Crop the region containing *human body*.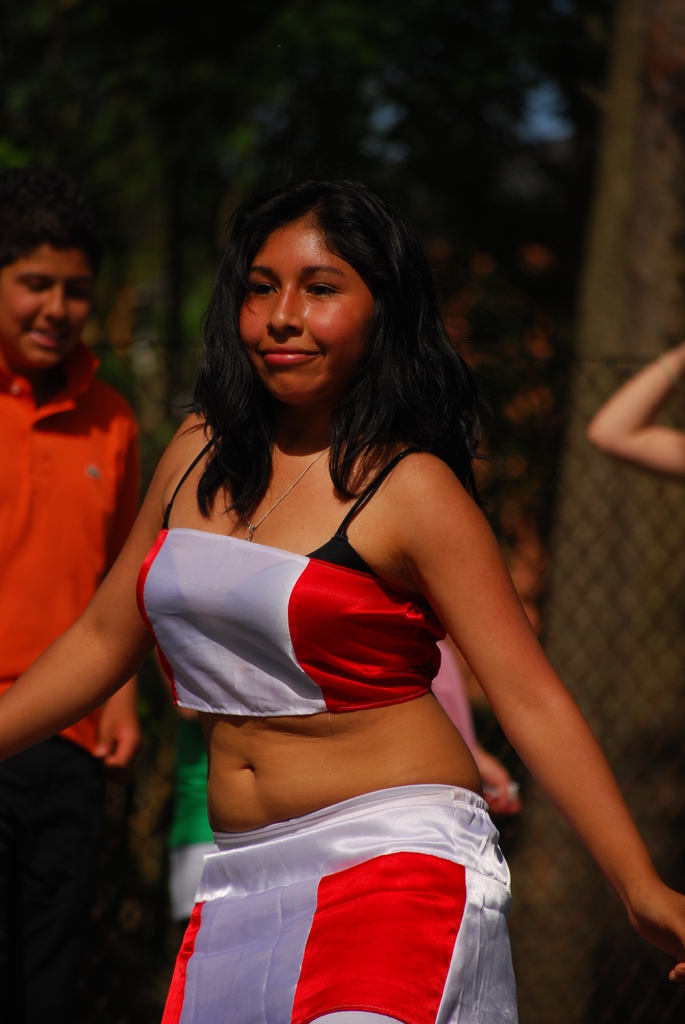
Crop region: bbox(430, 639, 523, 816).
